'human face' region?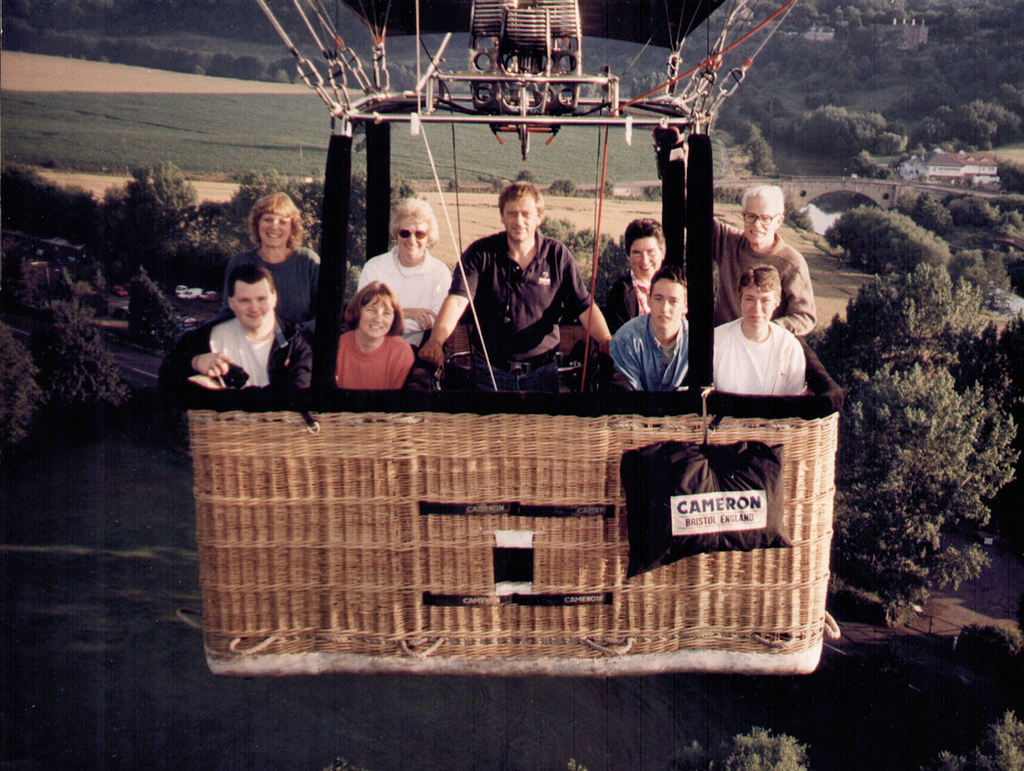
bbox(651, 278, 686, 329)
